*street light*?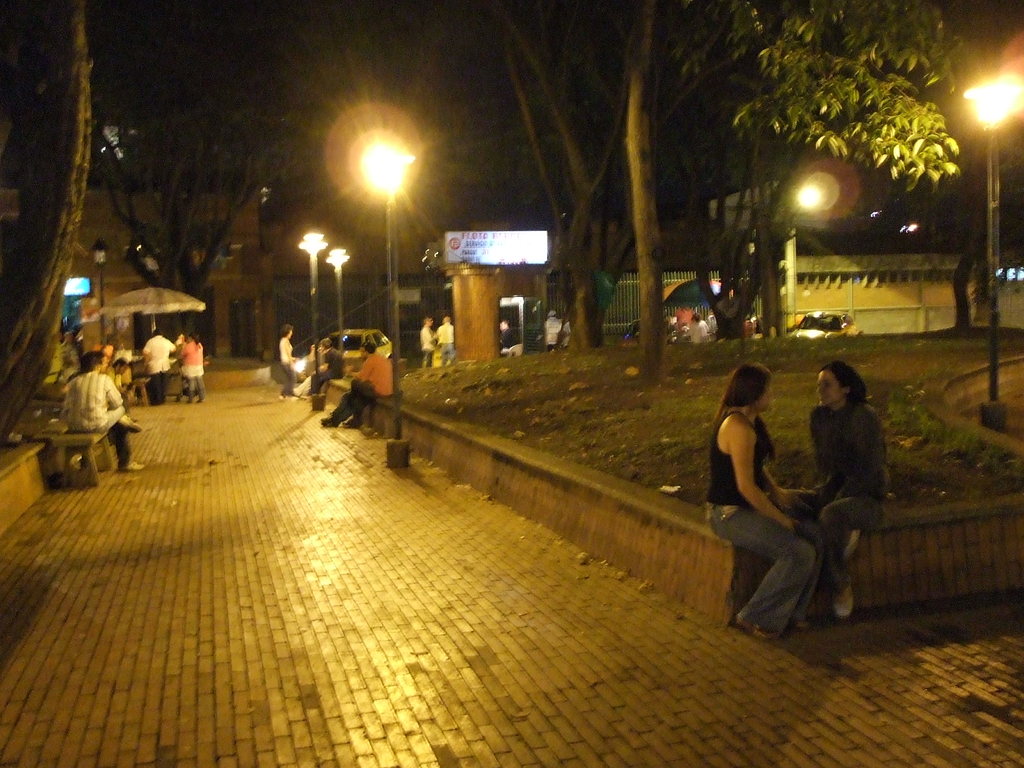
region(323, 246, 349, 352)
